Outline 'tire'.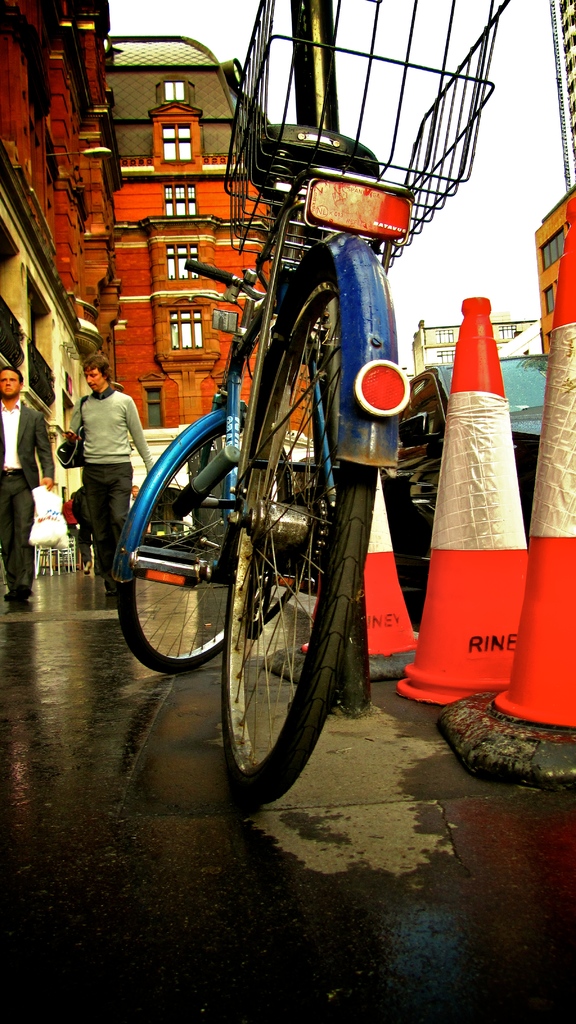
Outline: 106 407 269 676.
